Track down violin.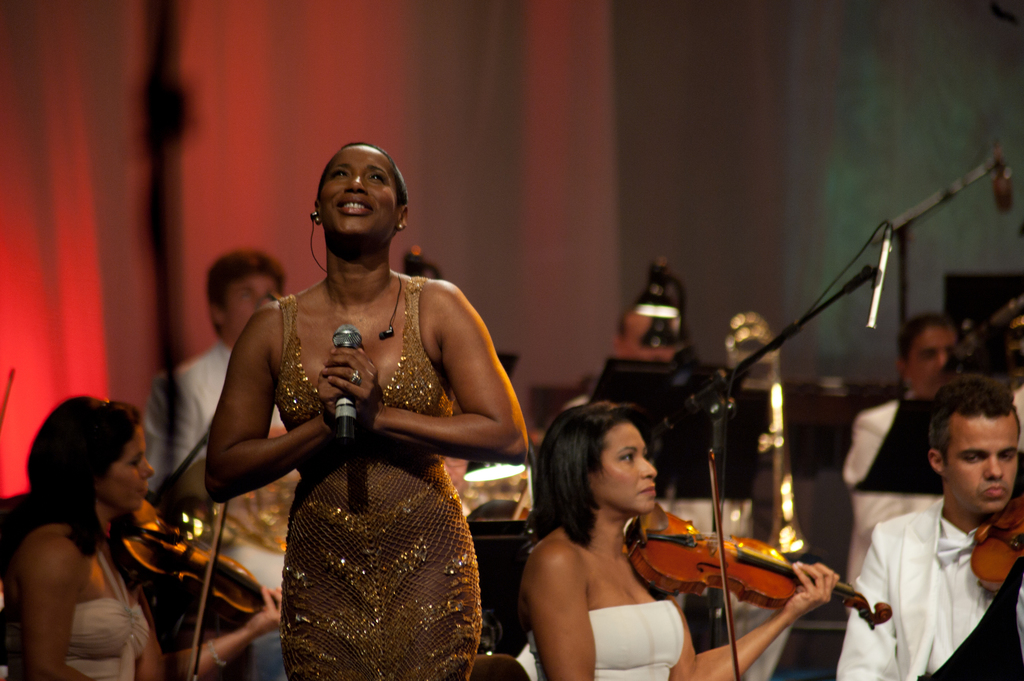
Tracked to <region>620, 443, 893, 680</region>.
